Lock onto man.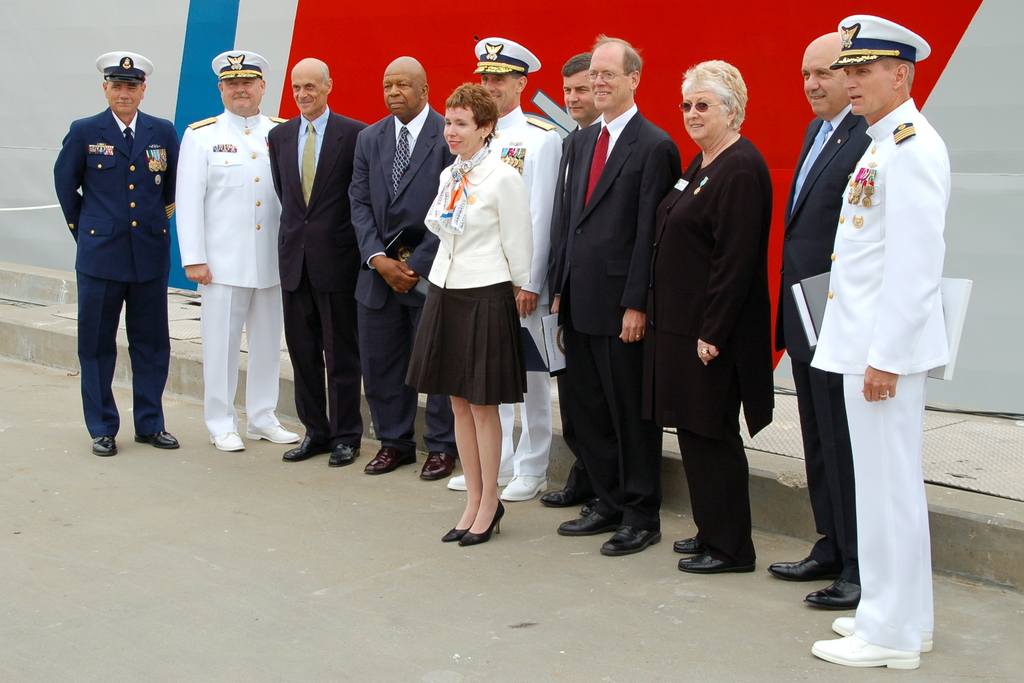
Locked: (540, 53, 589, 508).
